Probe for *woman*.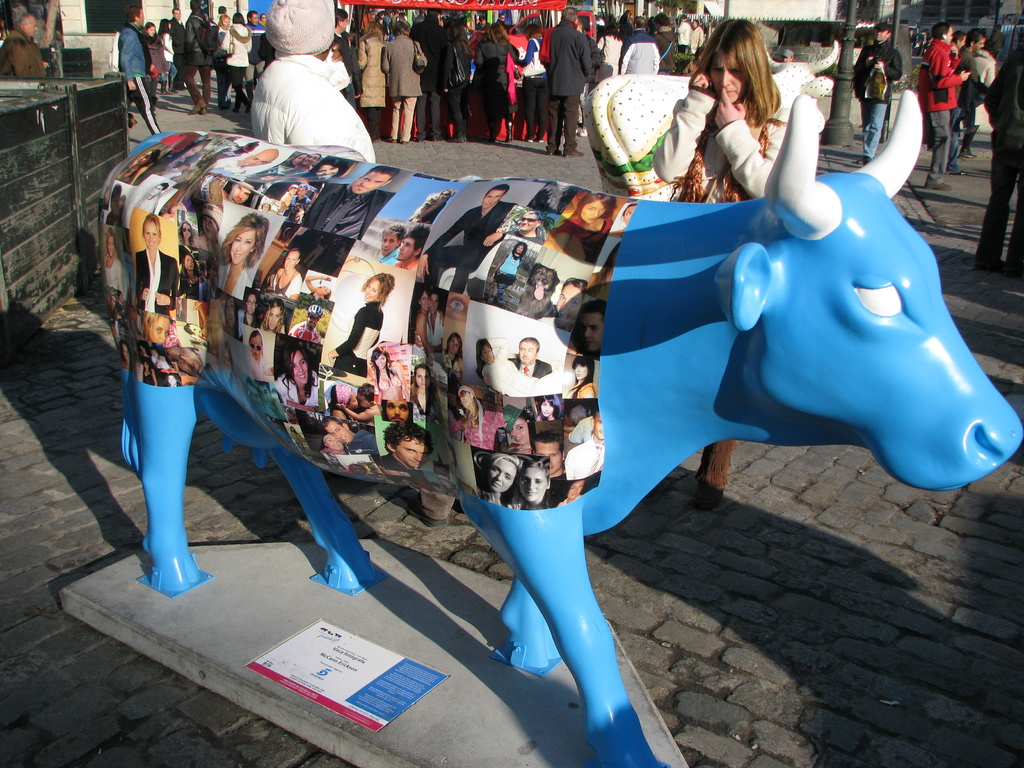
Probe result: 143 355 159 385.
